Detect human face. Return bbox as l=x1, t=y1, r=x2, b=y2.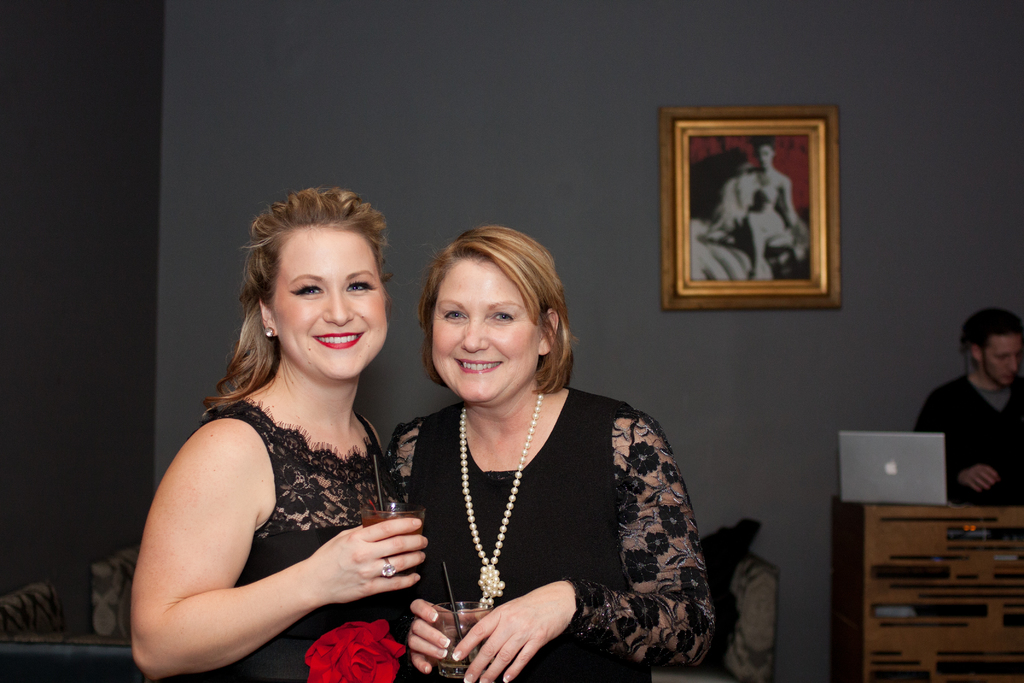
l=431, t=256, r=540, b=402.
